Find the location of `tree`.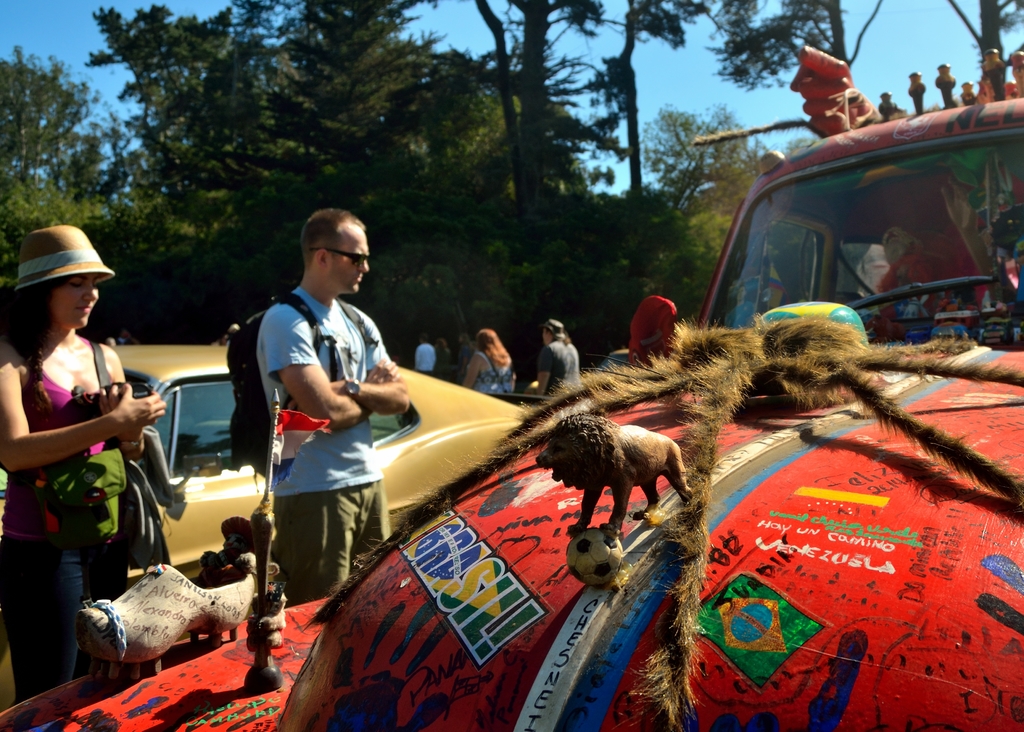
Location: (630, 94, 751, 229).
